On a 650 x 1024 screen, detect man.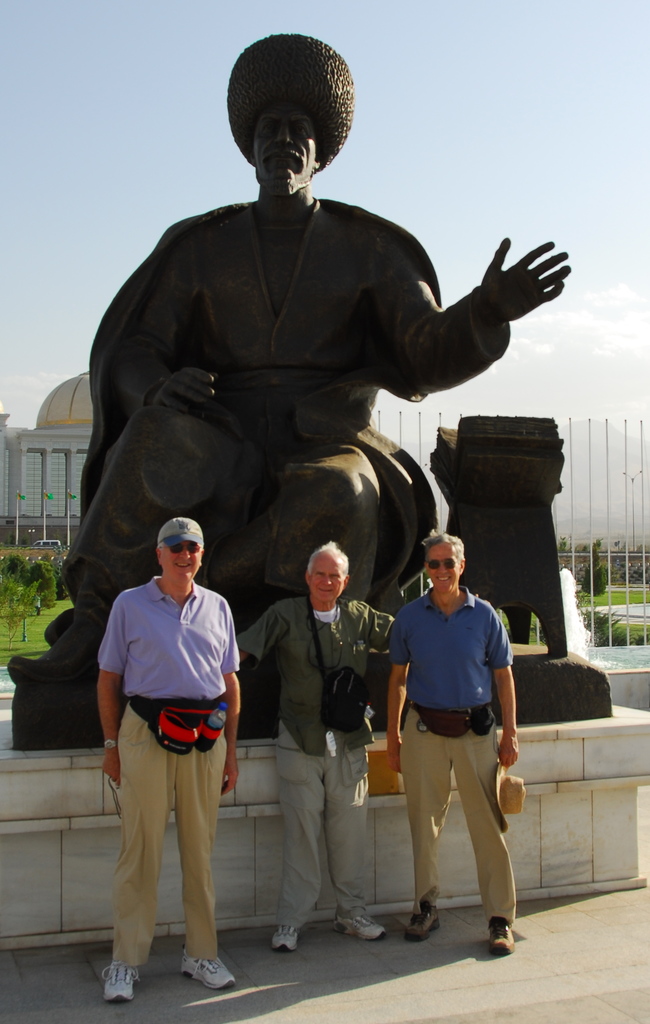
(8,30,574,742).
